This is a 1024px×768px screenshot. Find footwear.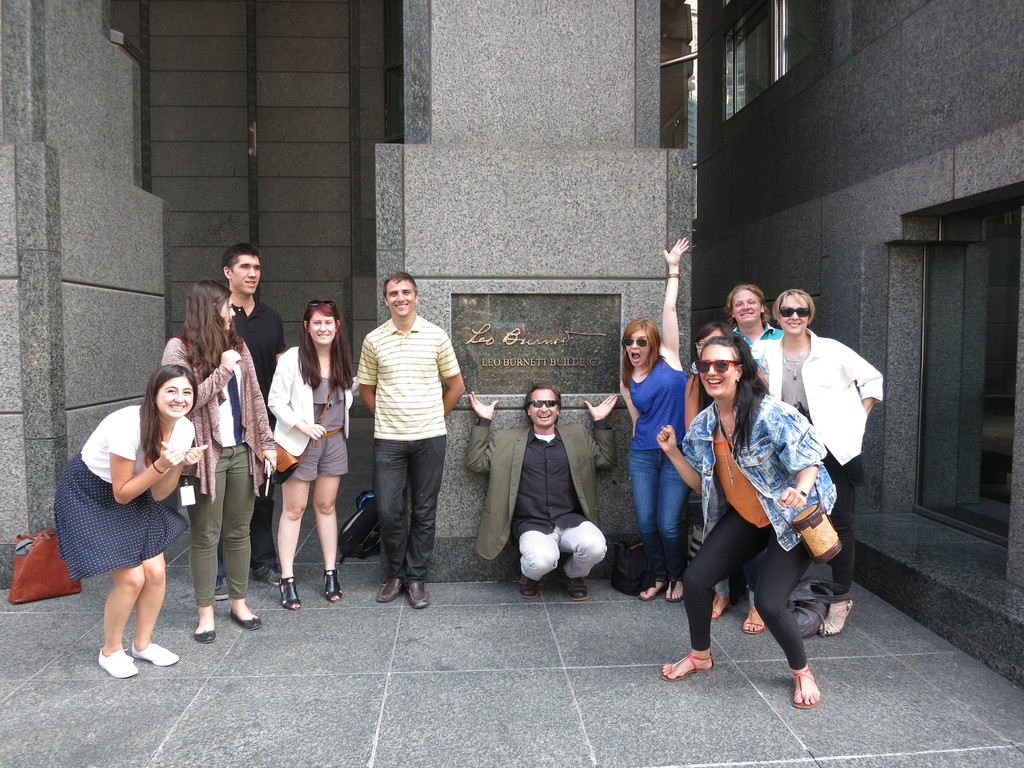
Bounding box: crop(565, 577, 590, 602).
